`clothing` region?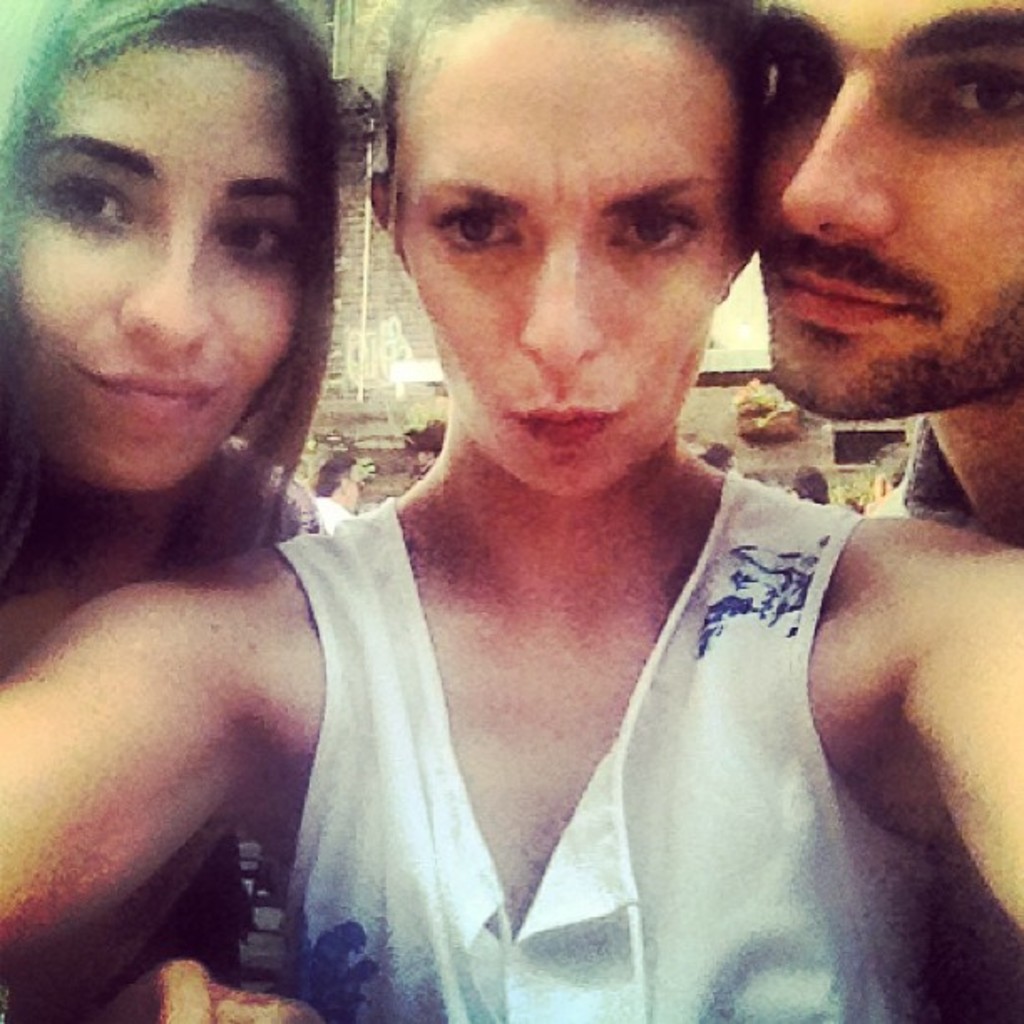
l=244, t=363, r=890, b=1023
